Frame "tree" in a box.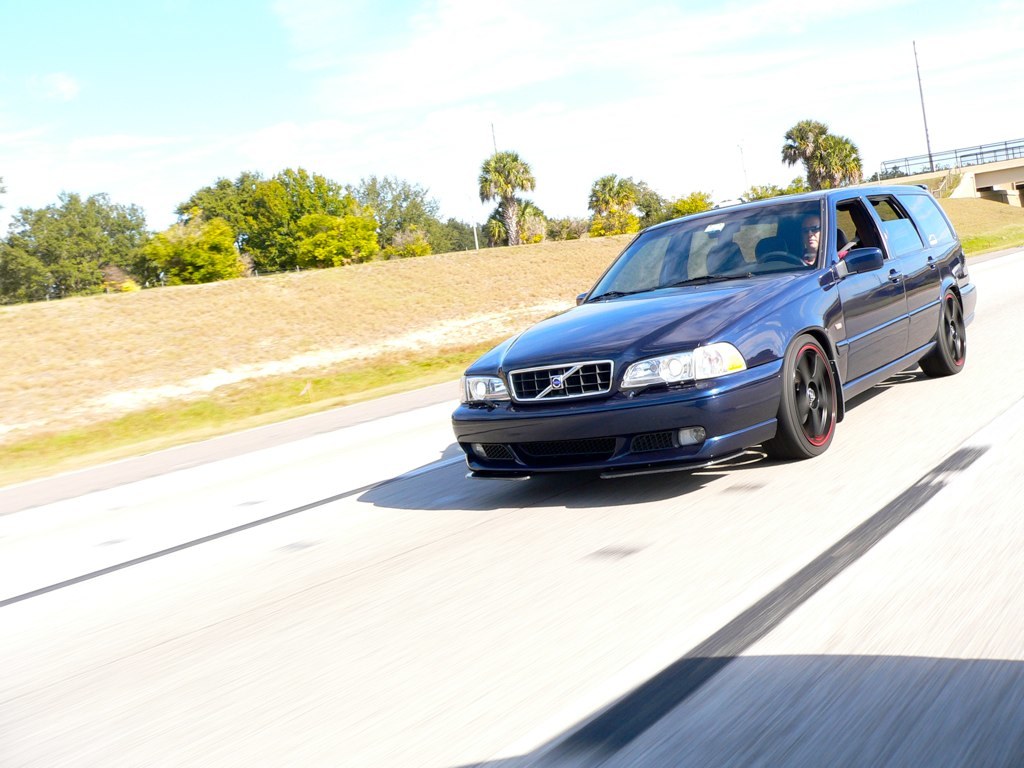
box=[362, 165, 430, 252].
